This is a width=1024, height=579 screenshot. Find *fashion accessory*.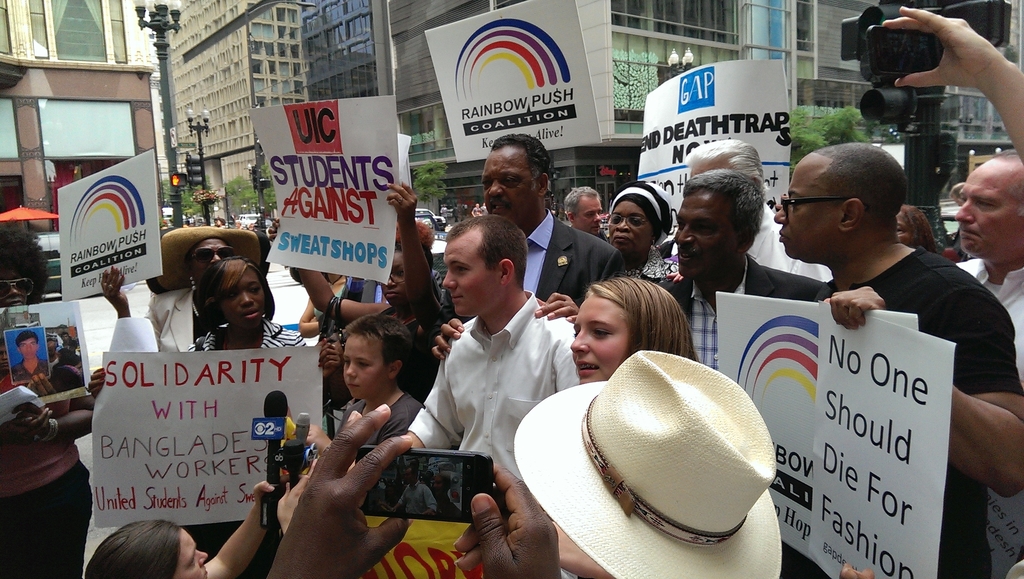
Bounding box: box=[40, 418, 61, 444].
